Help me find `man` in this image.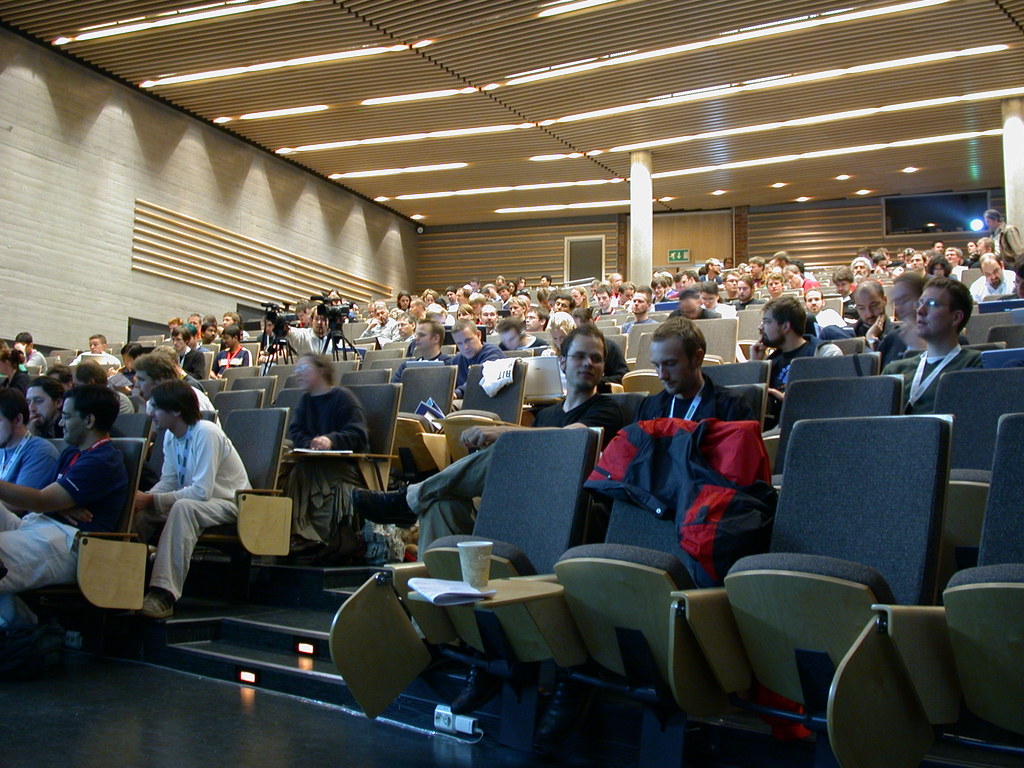
Found it: bbox=[879, 276, 980, 380].
